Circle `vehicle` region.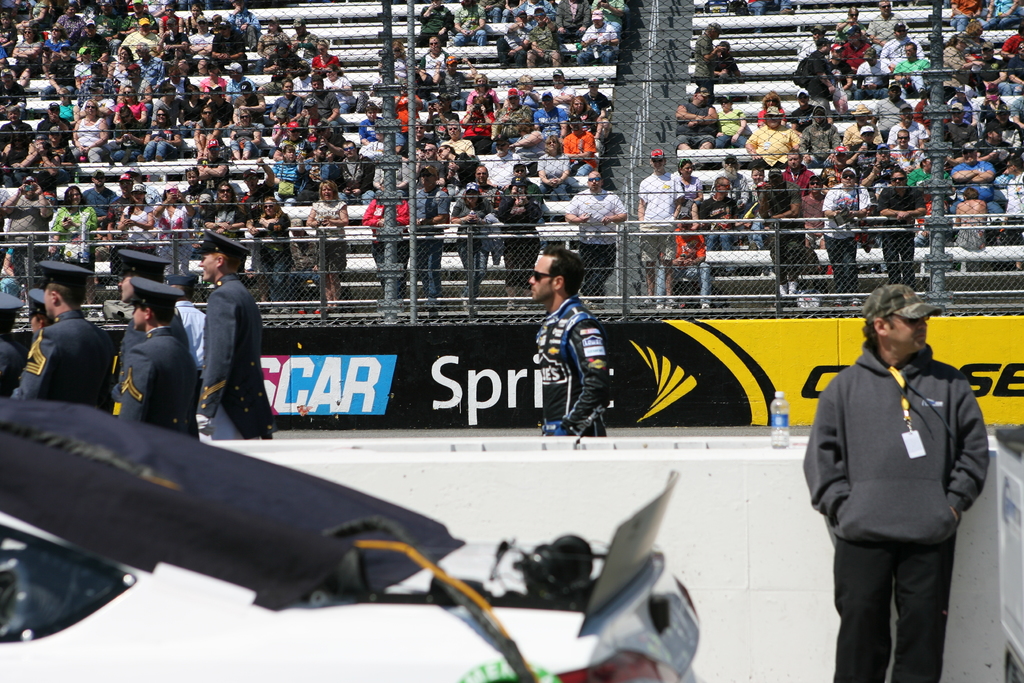
Region: pyautogui.locateOnScreen(0, 397, 702, 682).
